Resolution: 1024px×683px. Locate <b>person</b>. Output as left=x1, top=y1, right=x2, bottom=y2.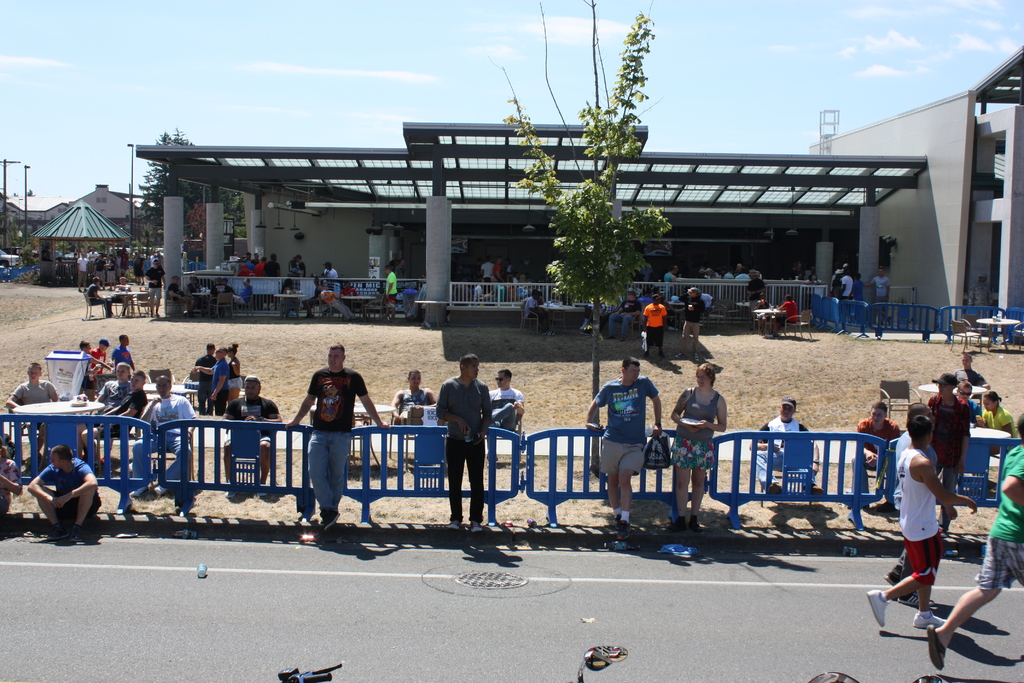
left=844, top=402, right=899, bottom=509.
